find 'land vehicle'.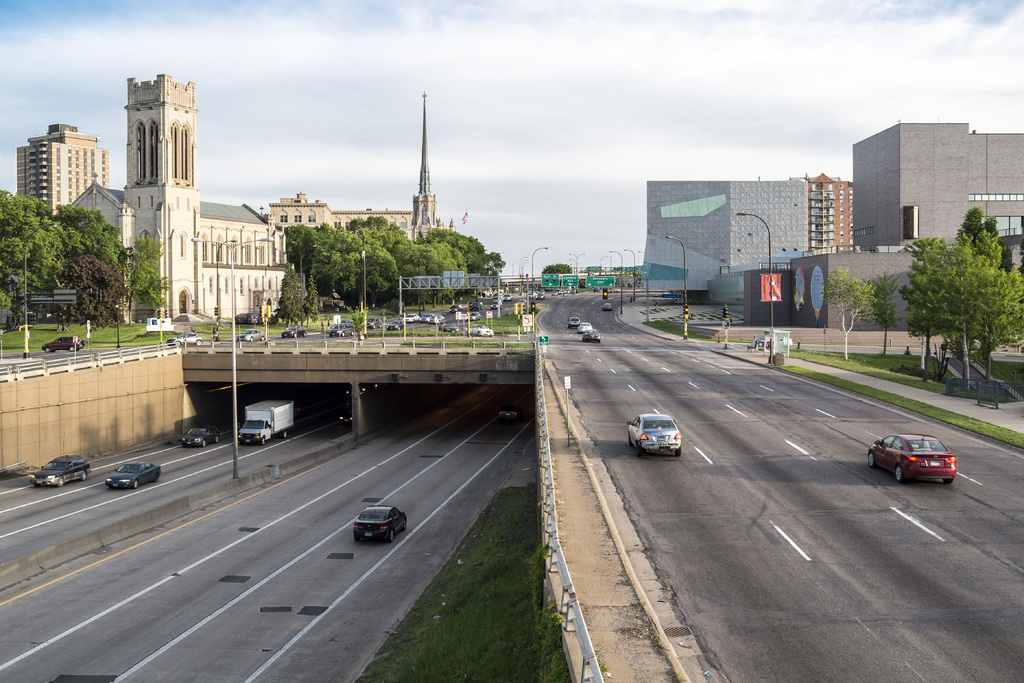
<region>540, 292, 544, 292</region>.
